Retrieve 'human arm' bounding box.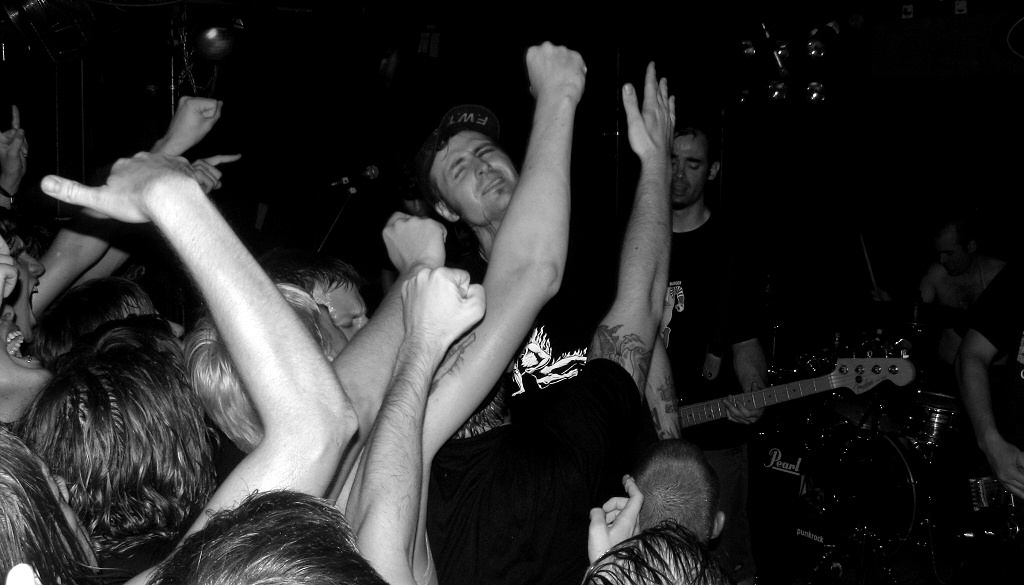
Bounding box: [38,151,355,584].
